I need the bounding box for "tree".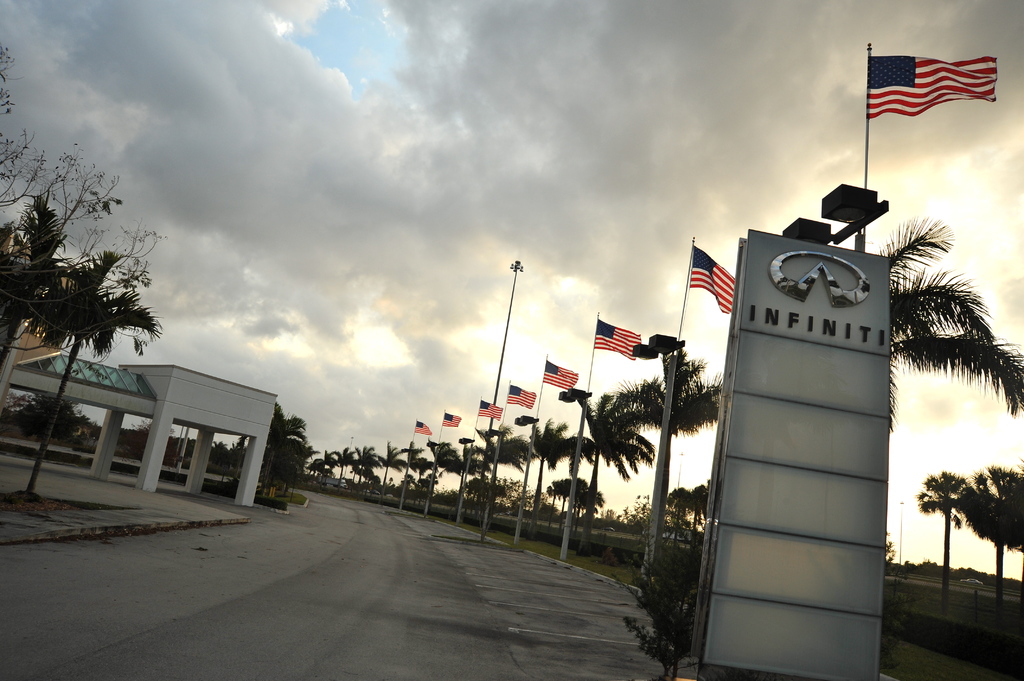
Here it is: [381, 440, 401, 511].
